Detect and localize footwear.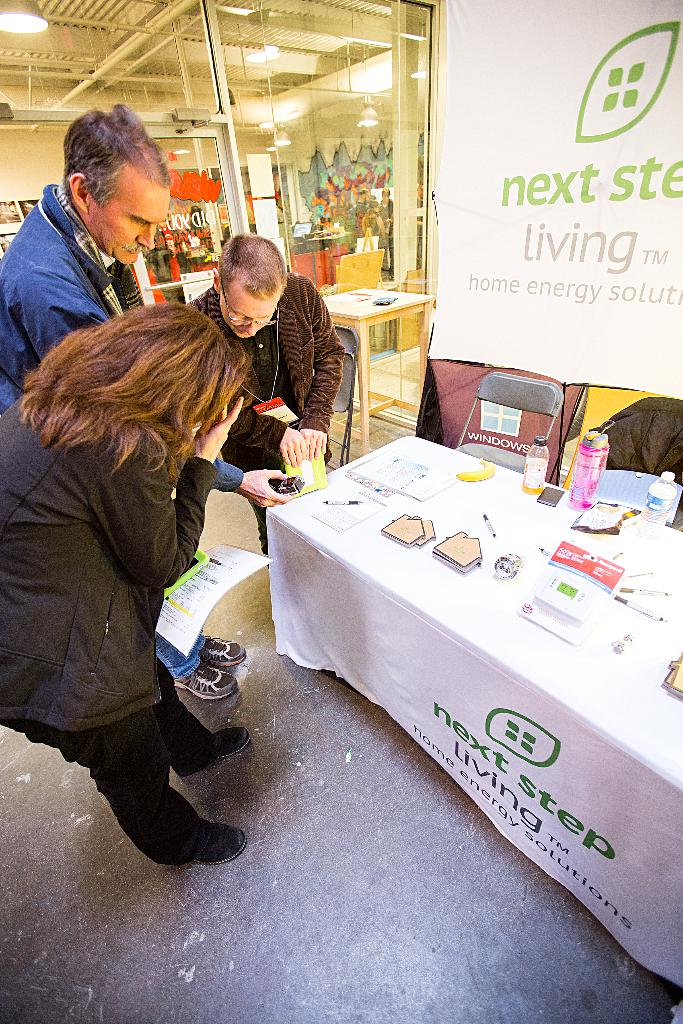
Localized at left=177, top=662, right=238, bottom=701.
